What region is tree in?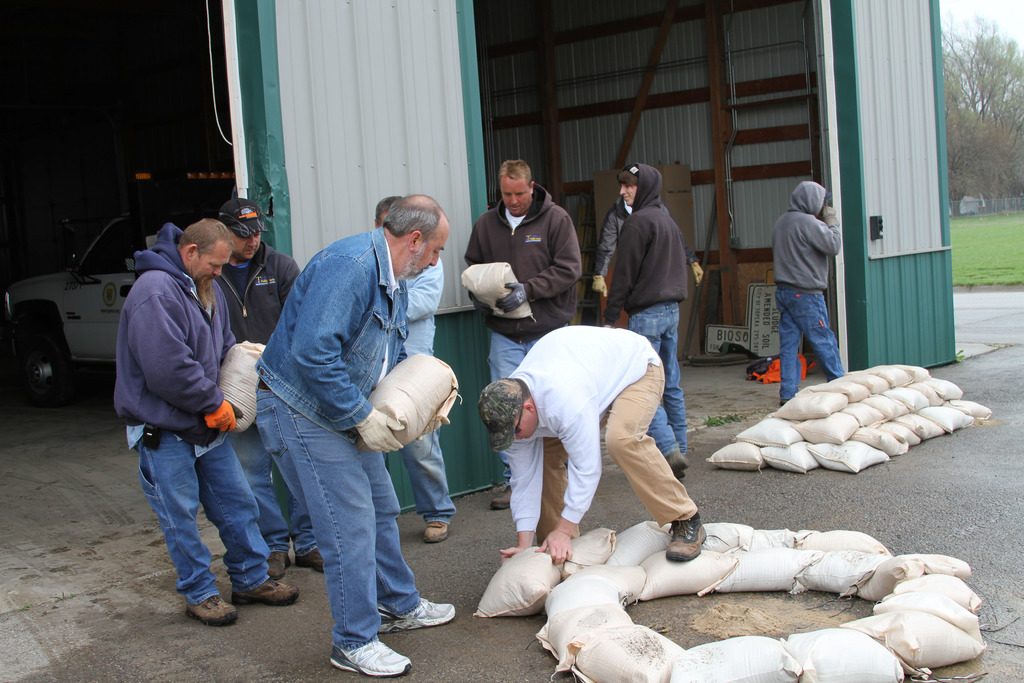
941,10,1023,208.
